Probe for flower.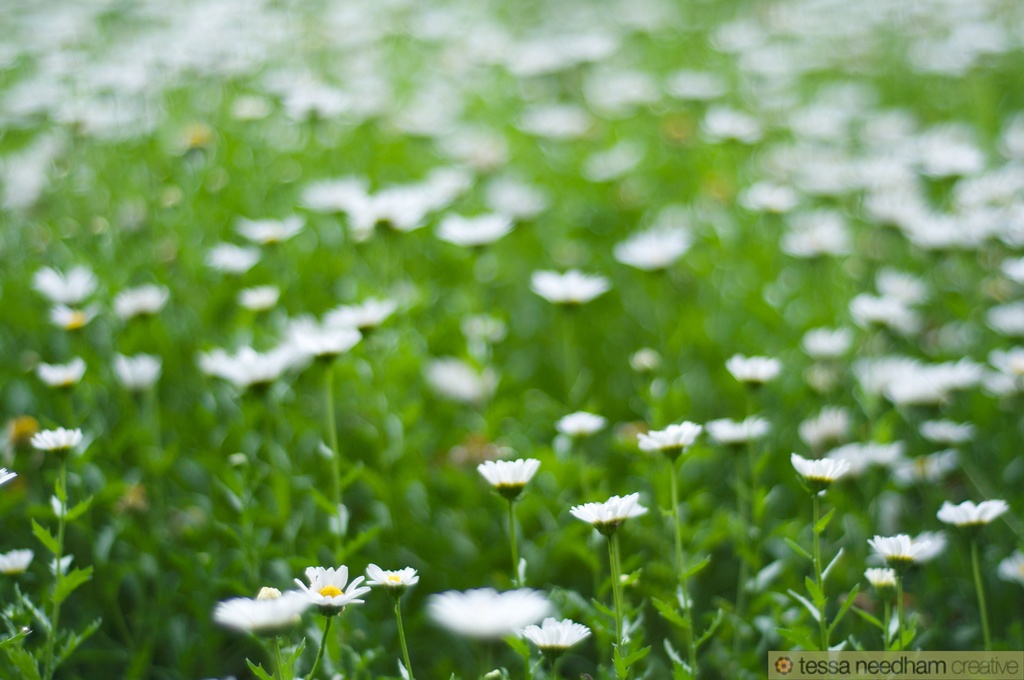
Probe result: 727,345,781,393.
